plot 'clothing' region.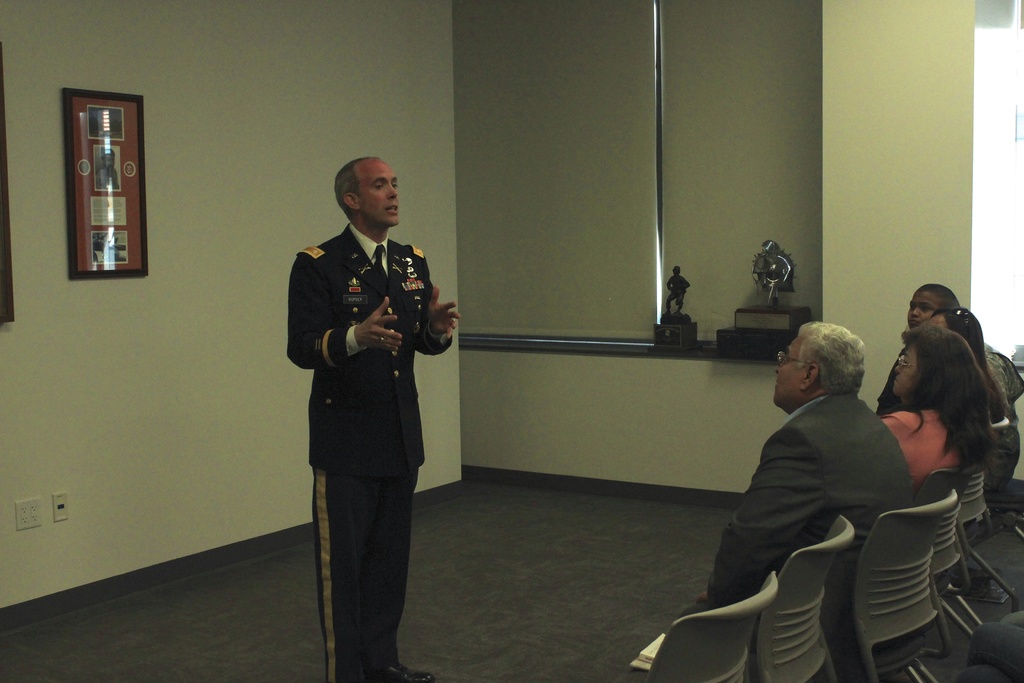
Plotted at region(880, 407, 960, 483).
